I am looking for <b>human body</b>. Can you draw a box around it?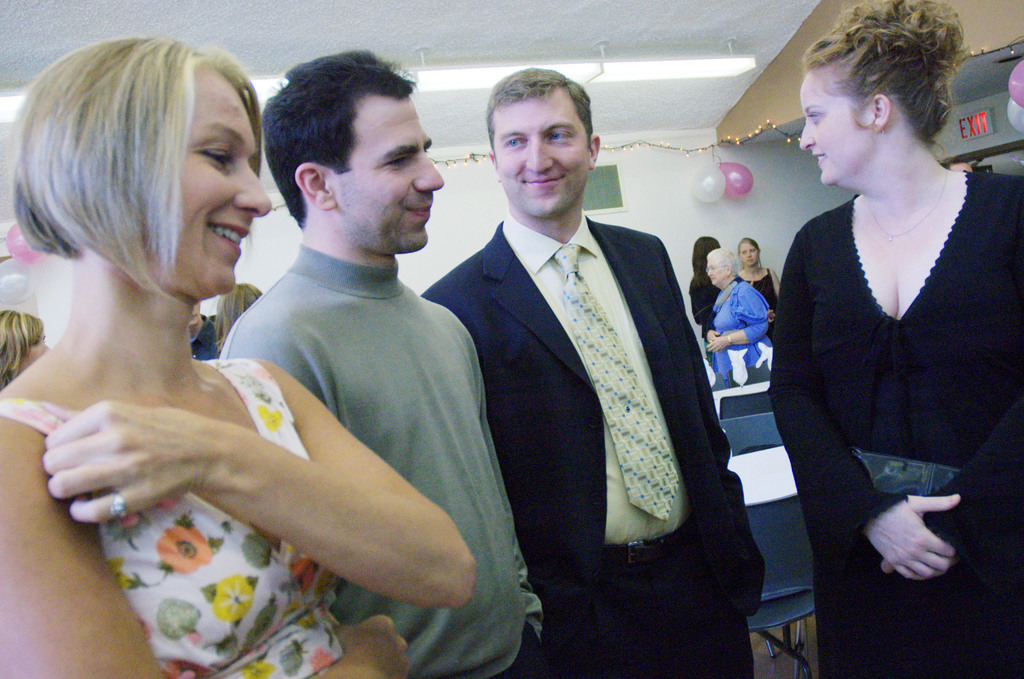
Sure, the bounding box is x1=424 y1=69 x2=769 y2=678.
